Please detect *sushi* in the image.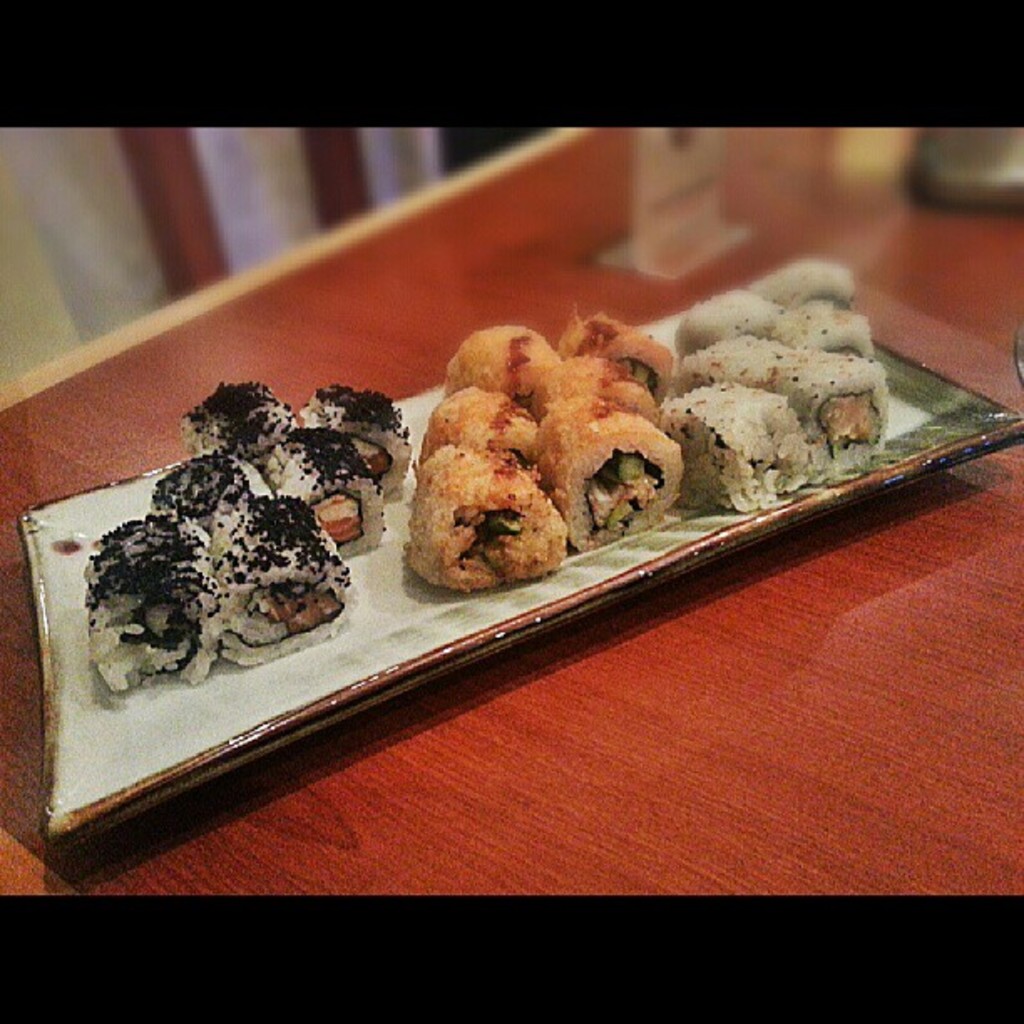
x1=407 y1=445 x2=581 y2=591.
